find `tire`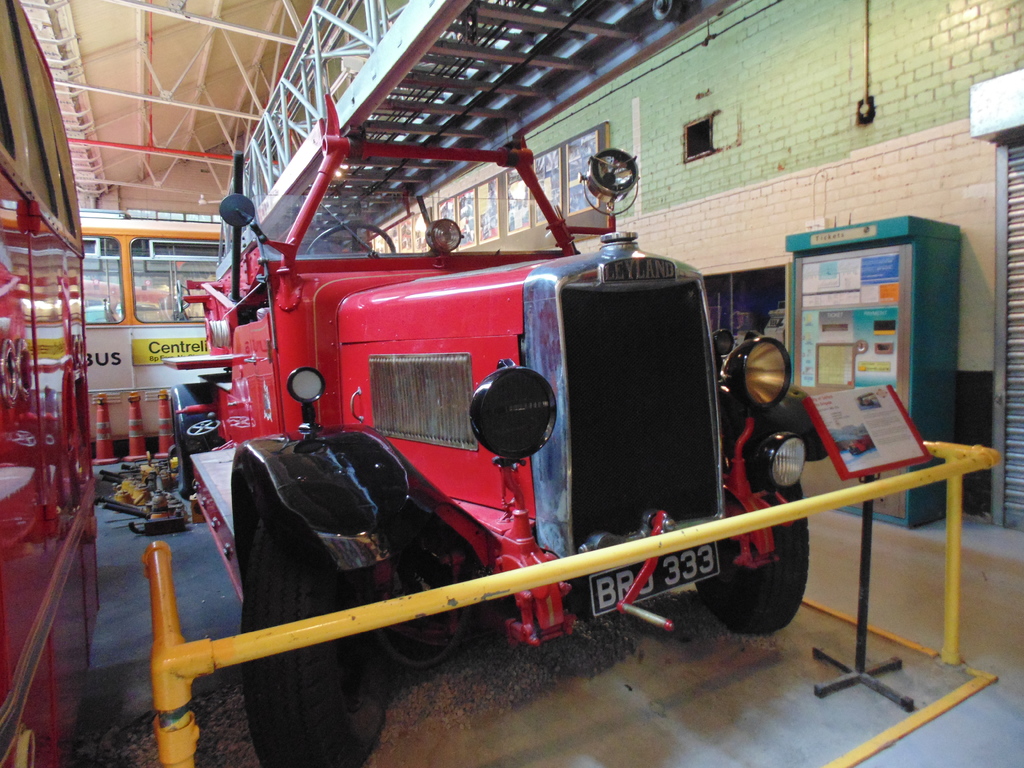
[692,482,811,636]
